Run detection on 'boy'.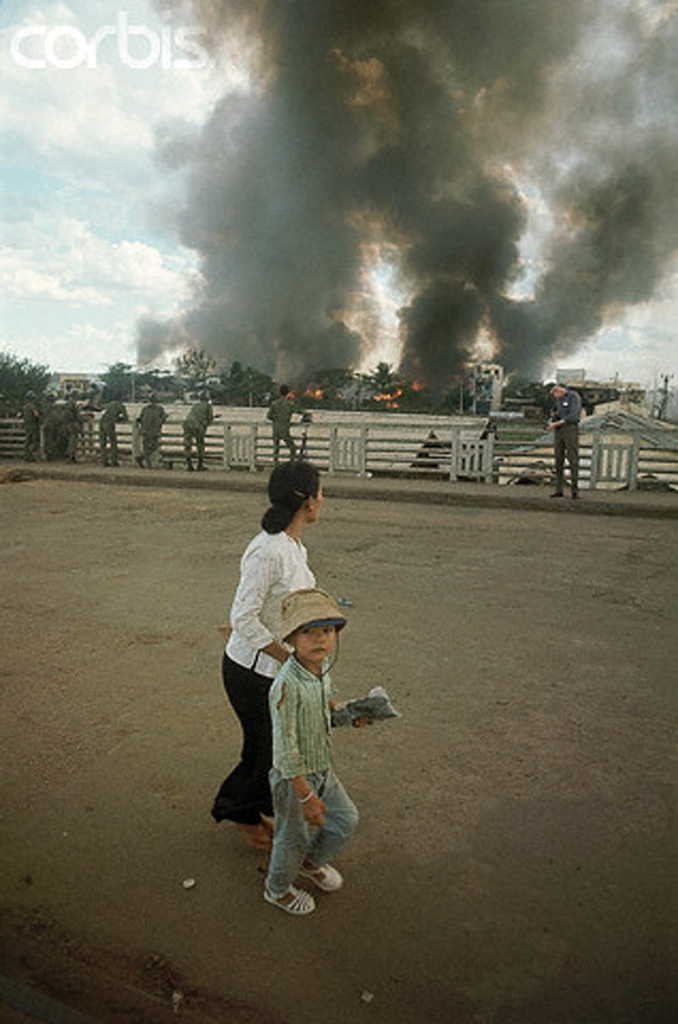
Result: [223, 599, 364, 915].
